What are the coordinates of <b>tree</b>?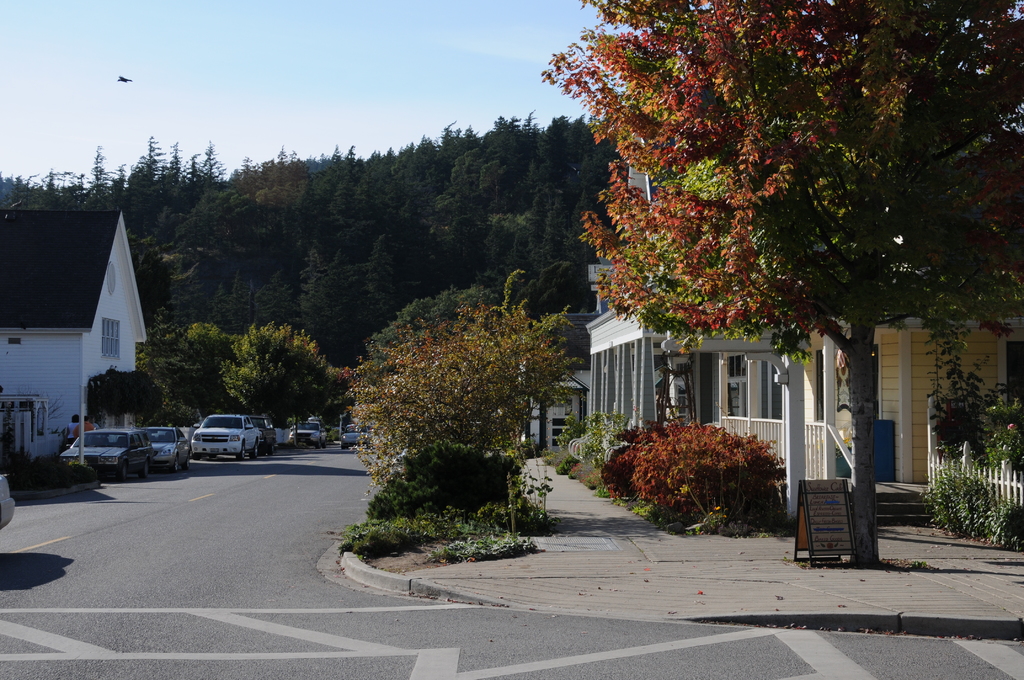
<region>90, 360, 150, 420</region>.
